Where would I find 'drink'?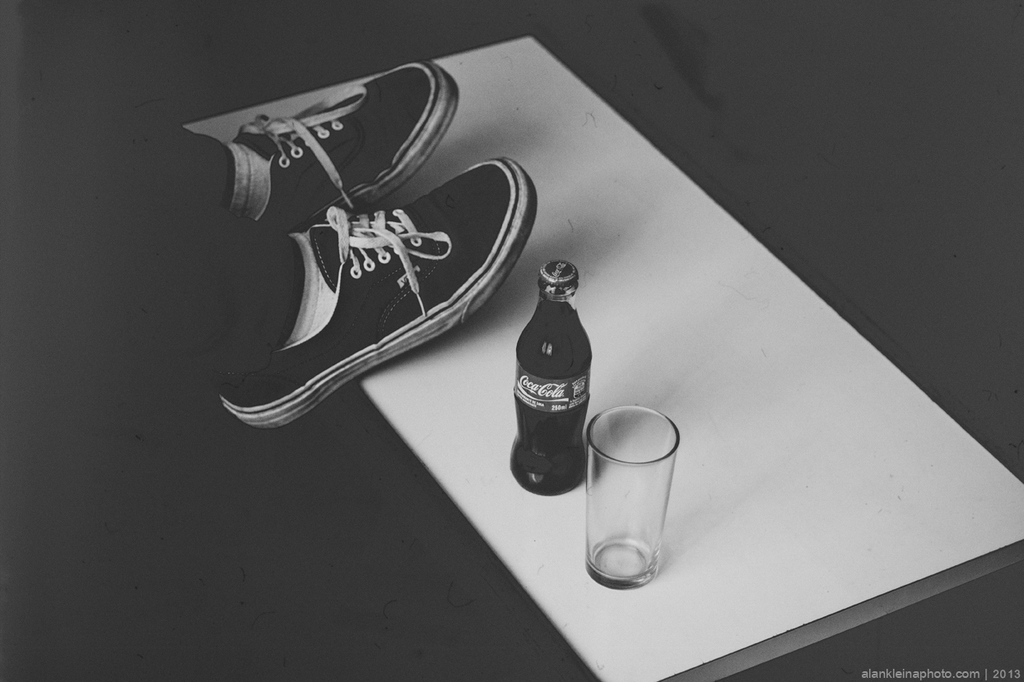
At box(509, 275, 598, 503).
